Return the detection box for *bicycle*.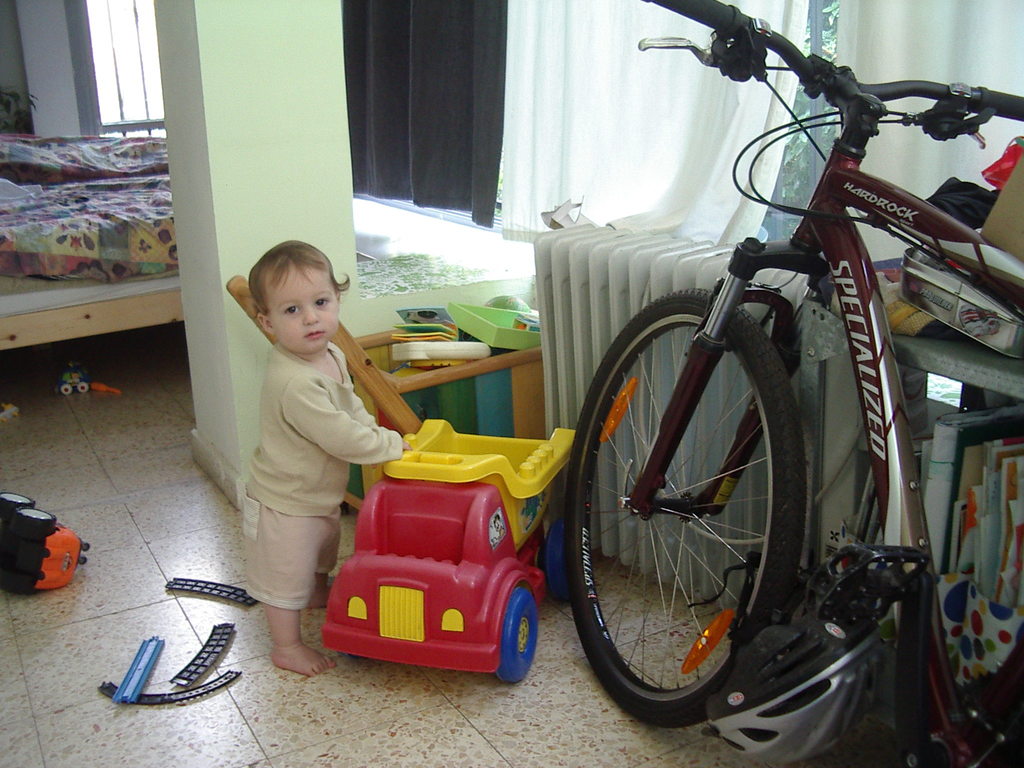
x1=508 y1=26 x2=1009 y2=766.
